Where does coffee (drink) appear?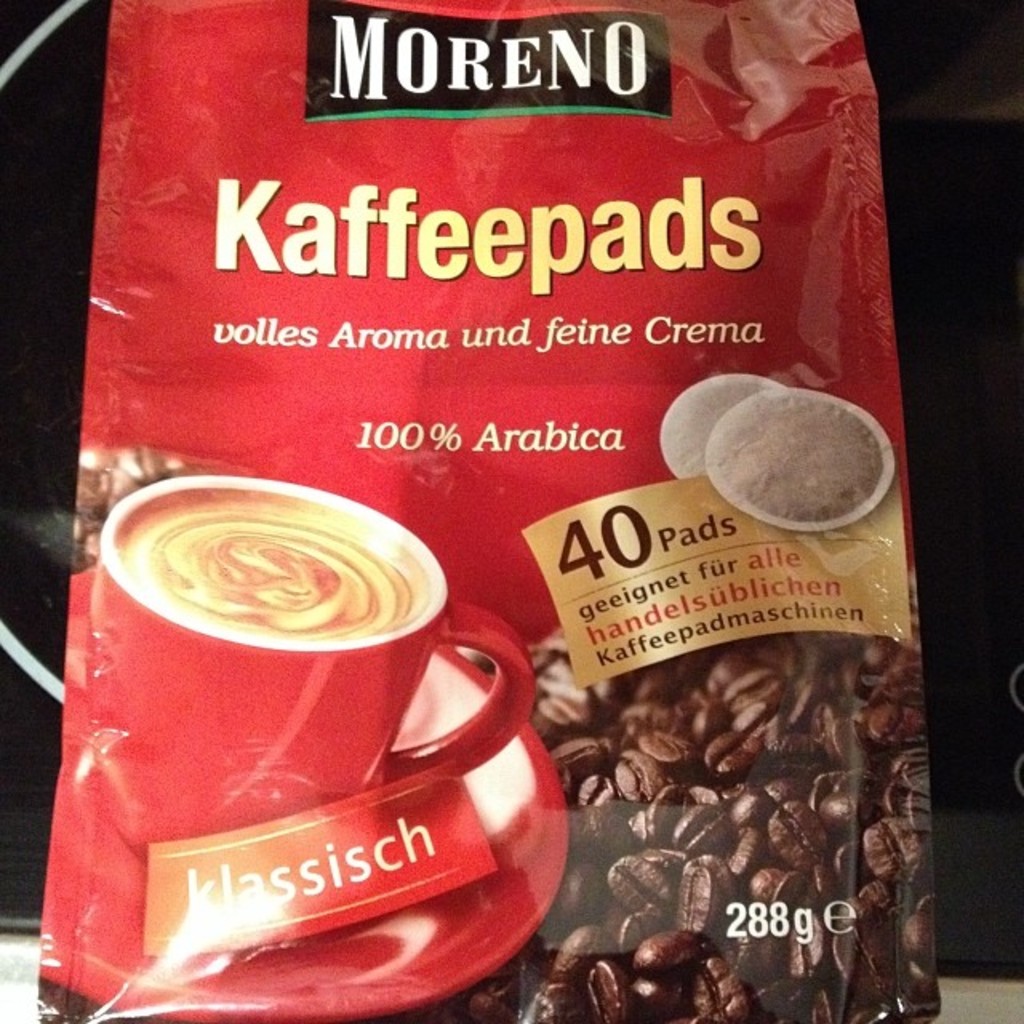
Appears at box=[109, 491, 427, 643].
